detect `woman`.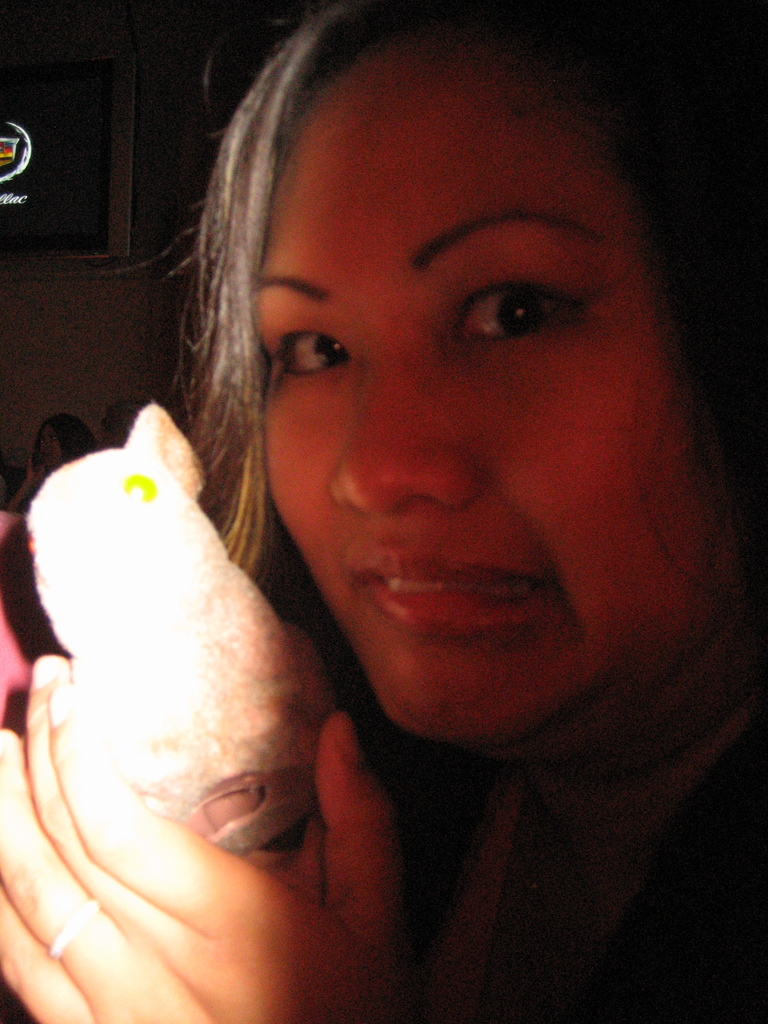
Detected at 38 33 686 1018.
